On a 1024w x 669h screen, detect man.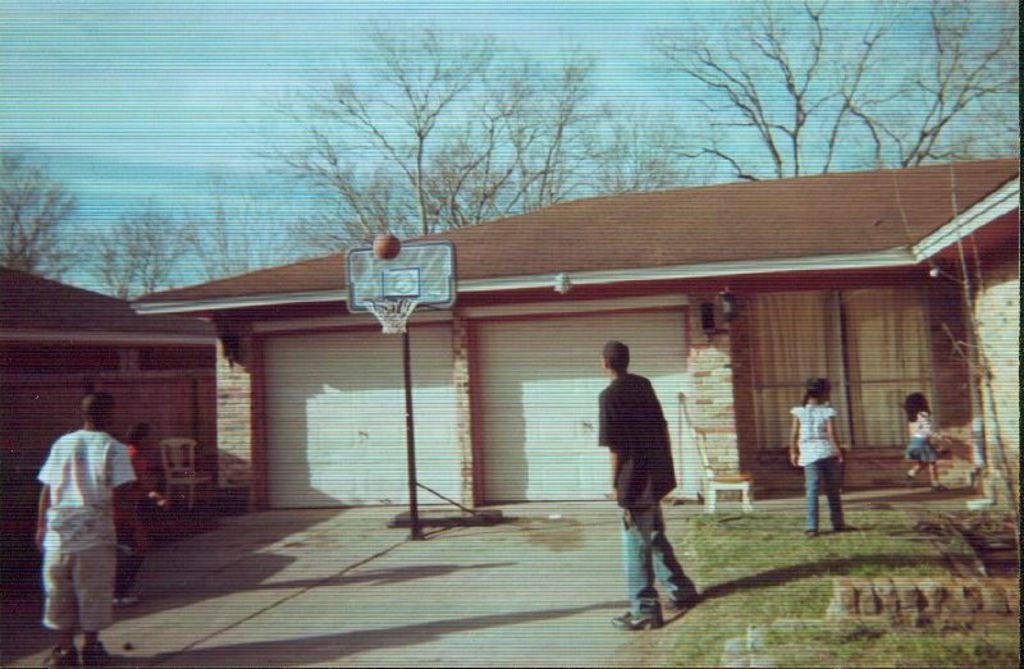
box=[23, 353, 166, 668].
